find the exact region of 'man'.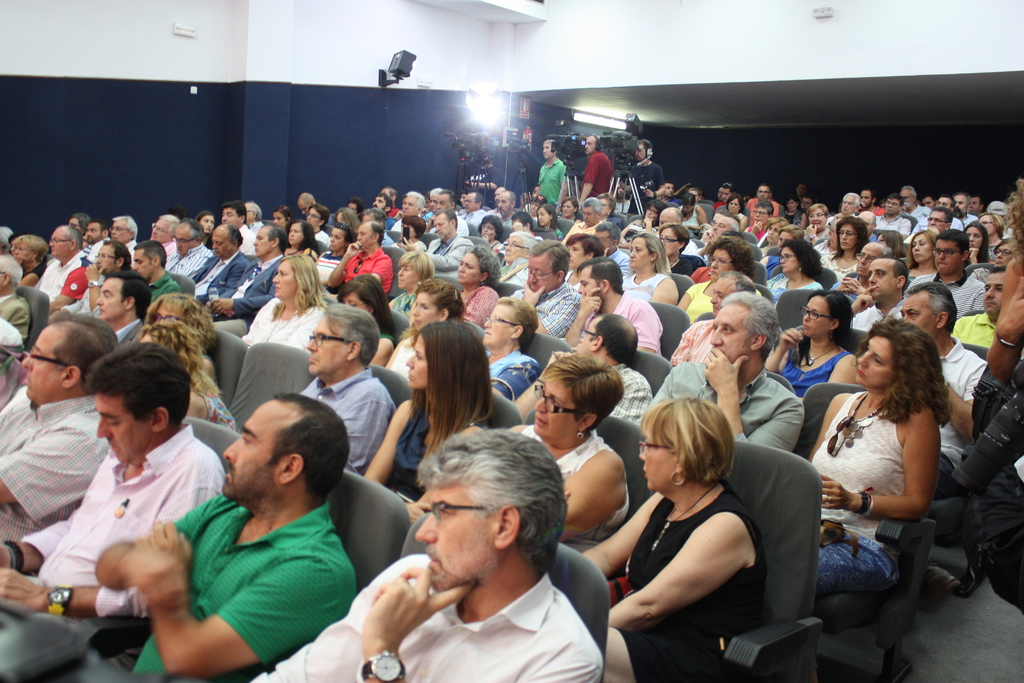
Exact region: <bbox>881, 278, 989, 512</bbox>.
